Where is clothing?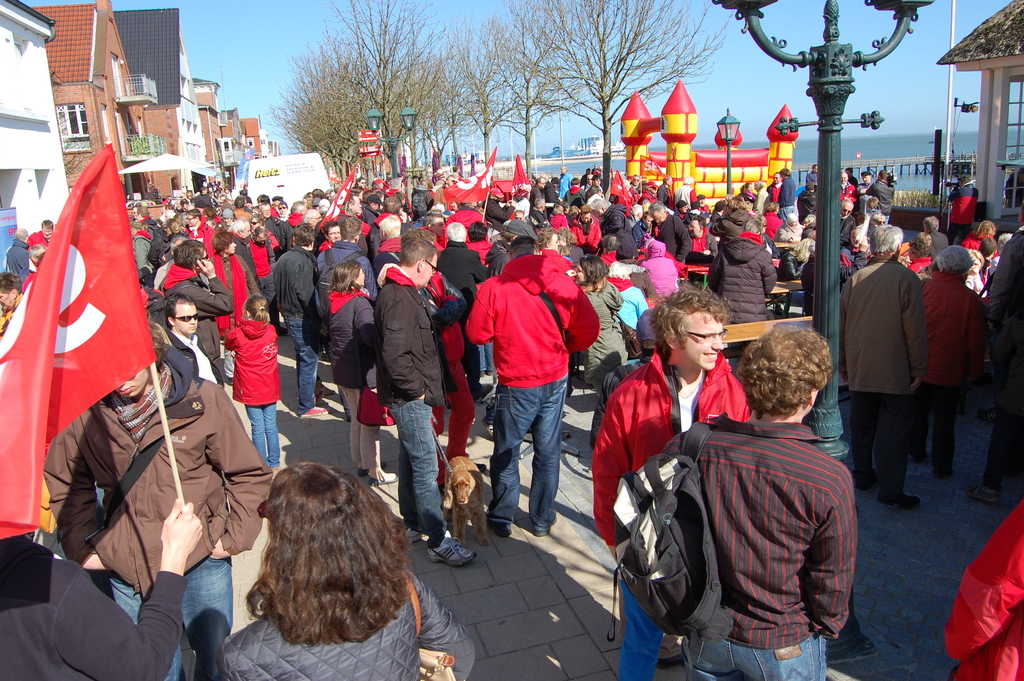
{"x1": 243, "y1": 231, "x2": 281, "y2": 293}.
